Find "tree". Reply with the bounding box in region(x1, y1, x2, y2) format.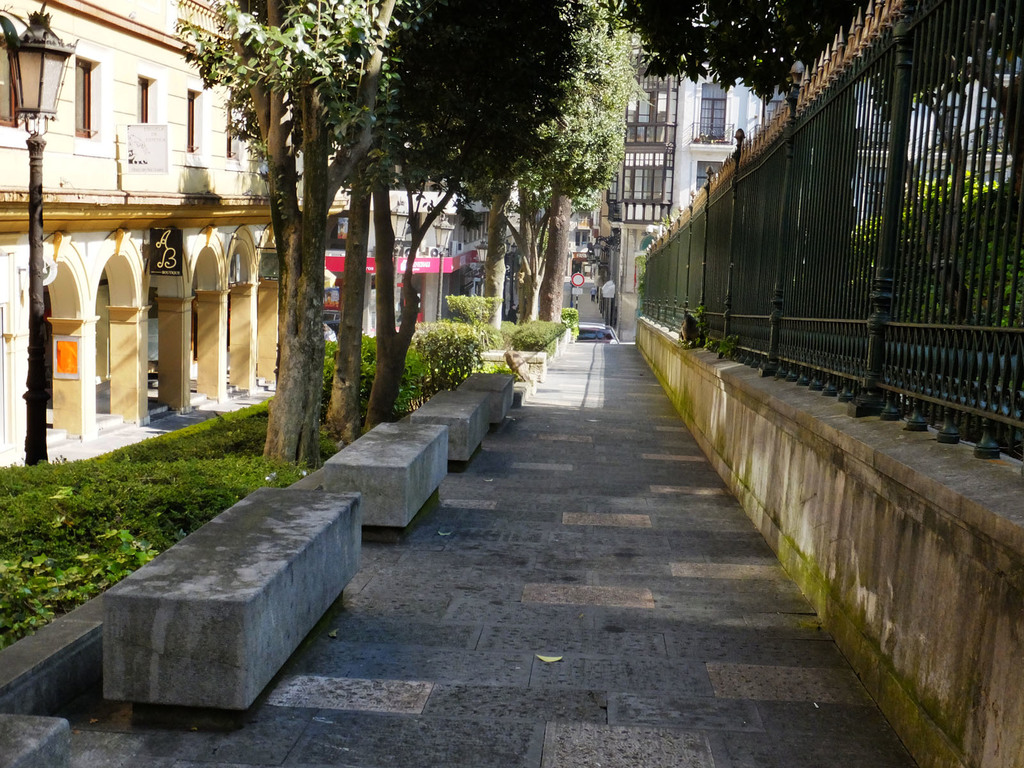
region(607, 2, 1021, 351).
